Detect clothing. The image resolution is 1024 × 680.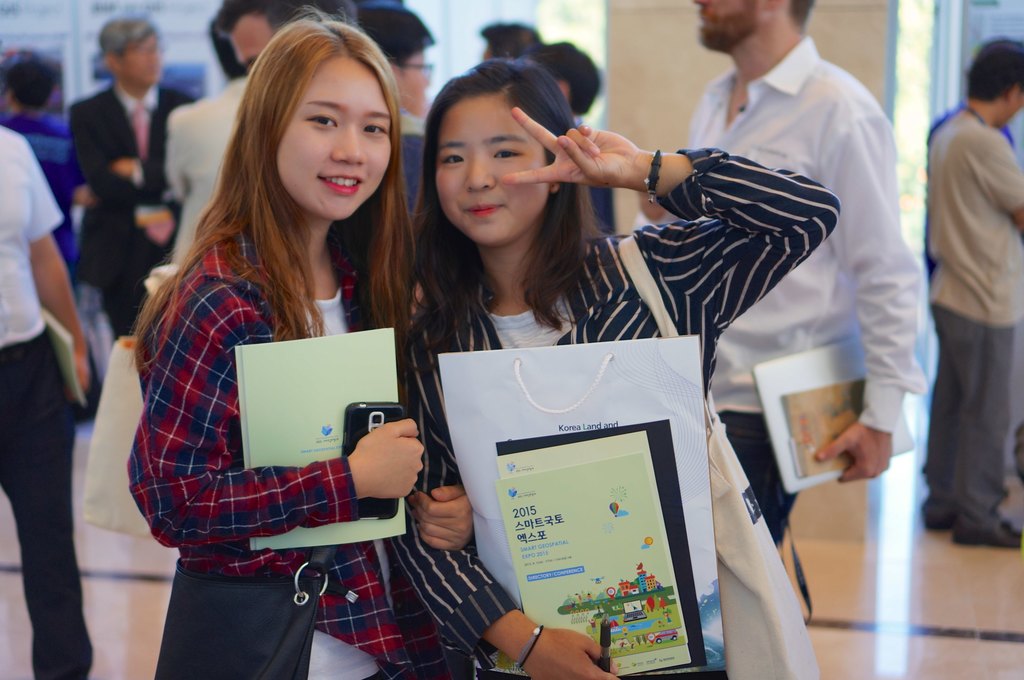
select_region(927, 105, 1023, 543).
